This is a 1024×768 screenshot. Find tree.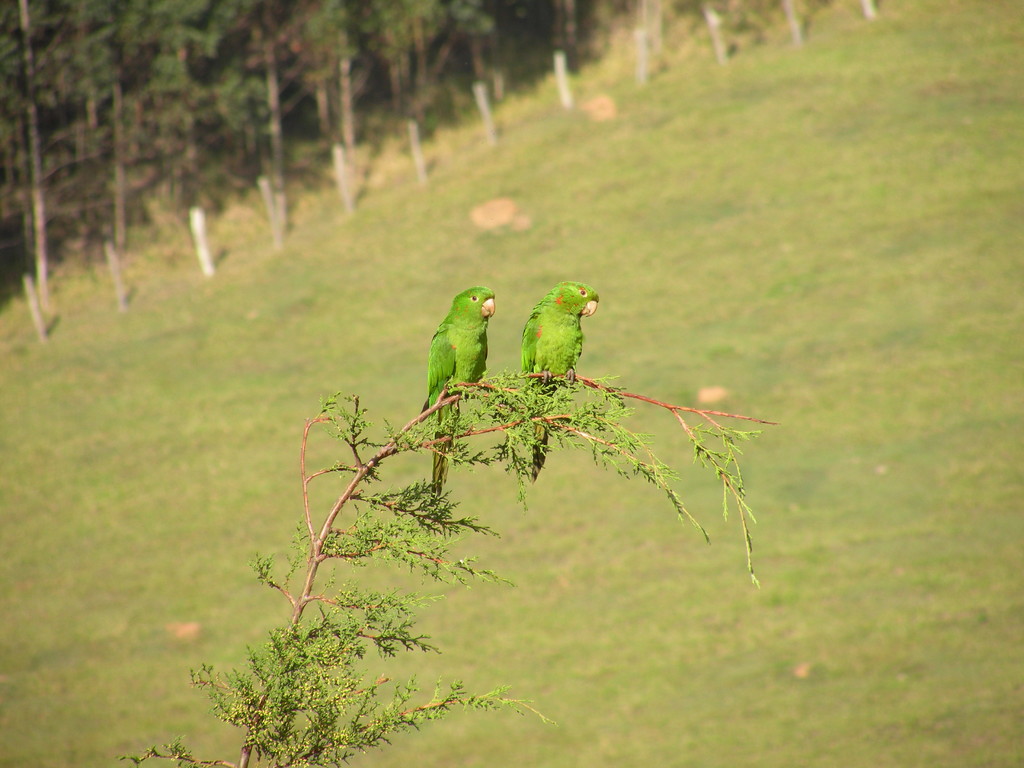
Bounding box: {"left": 132, "top": 358, "right": 771, "bottom": 767}.
